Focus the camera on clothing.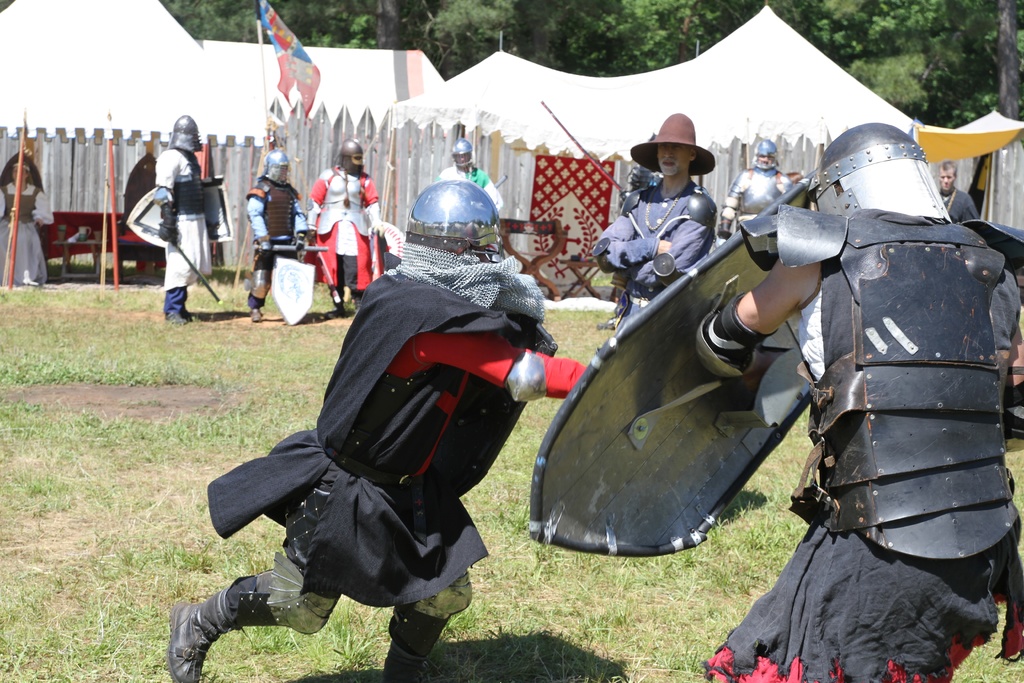
Focus region: <region>594, 178, 714, 333</region>.
